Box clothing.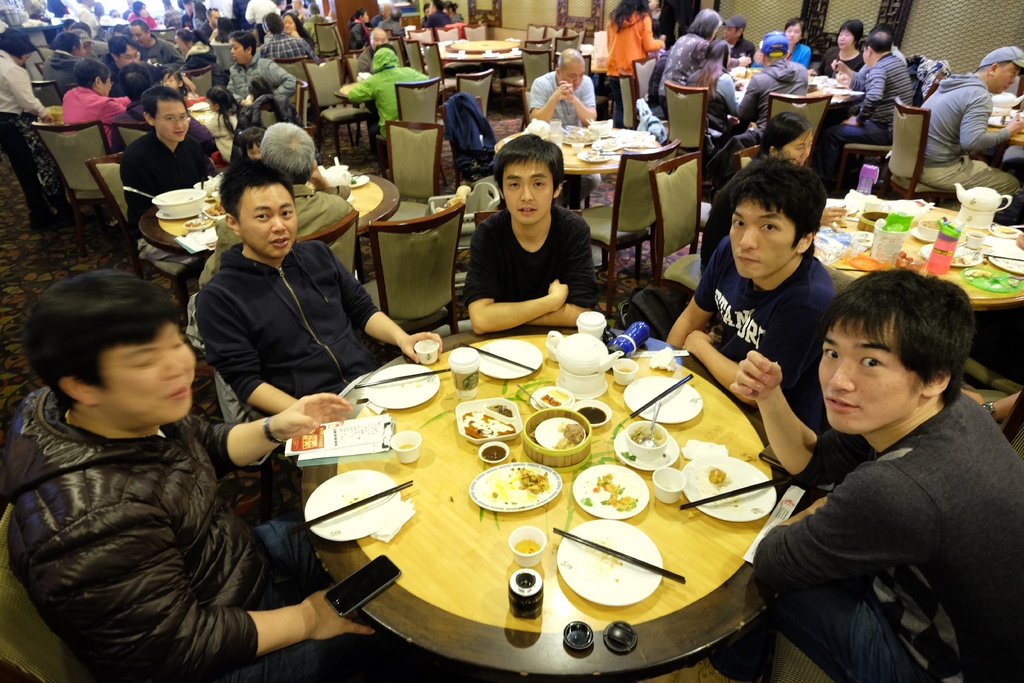
683/238/851/444.
